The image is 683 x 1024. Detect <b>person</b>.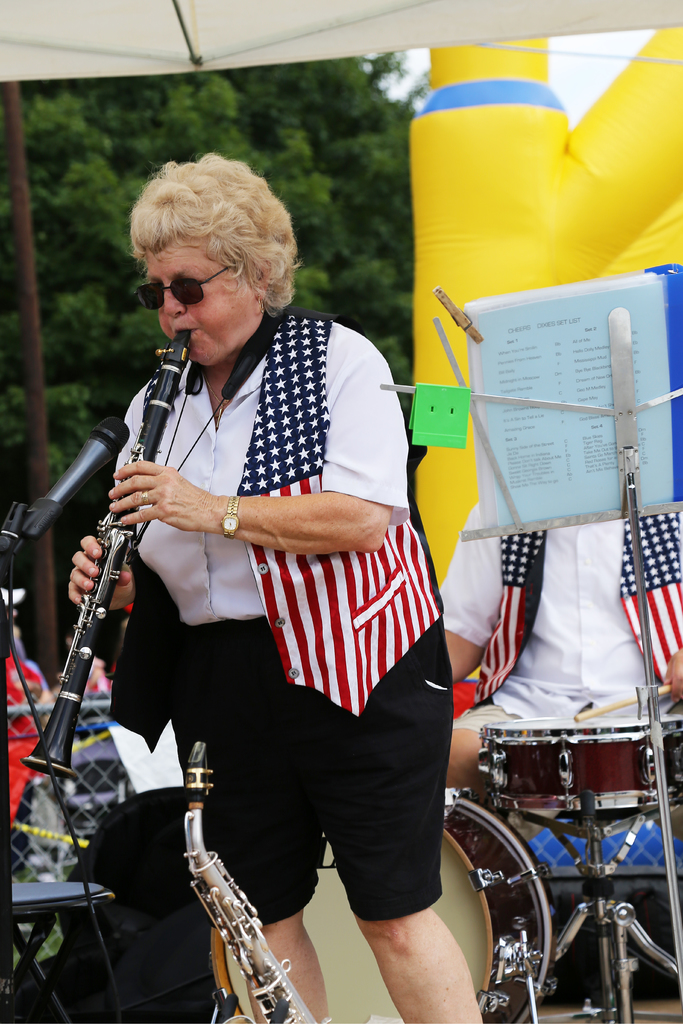
Detection: BBox(432, 509, 682, 812).
